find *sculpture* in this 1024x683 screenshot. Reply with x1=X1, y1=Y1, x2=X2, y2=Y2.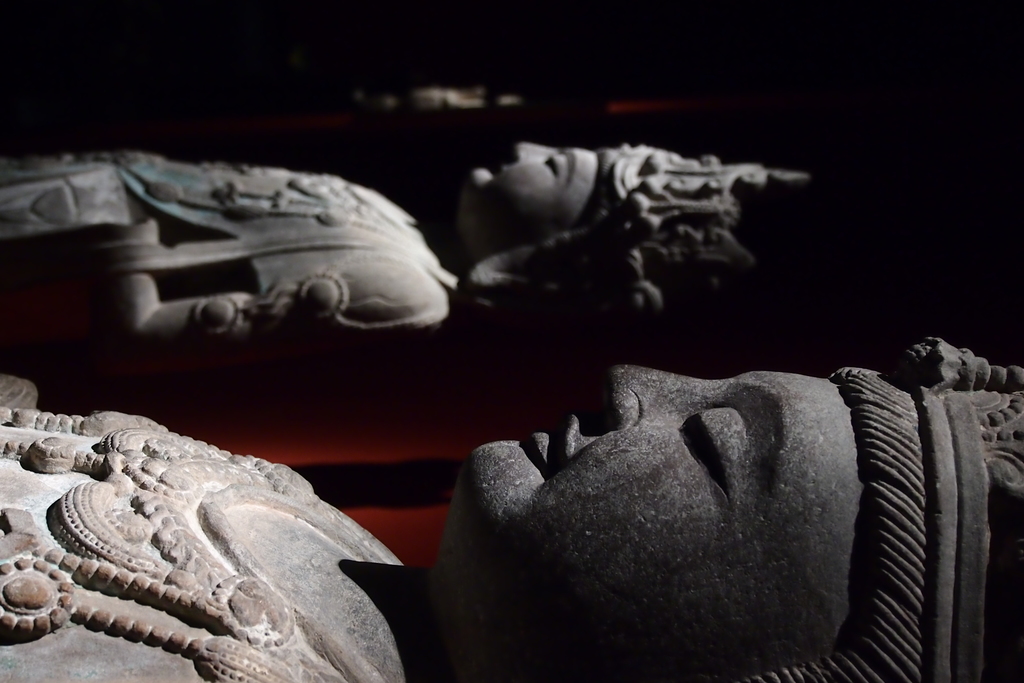
x1=0, y1=332, x2=1023, y2=682.
